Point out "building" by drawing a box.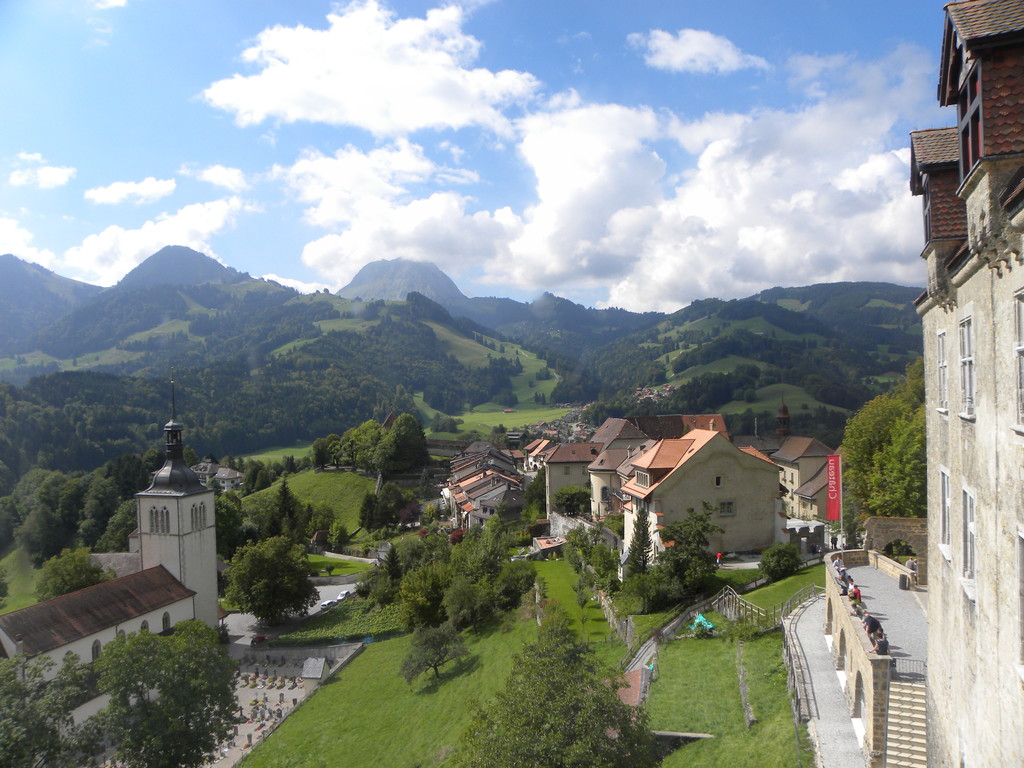
detection(820, 0, 1023, 767).
